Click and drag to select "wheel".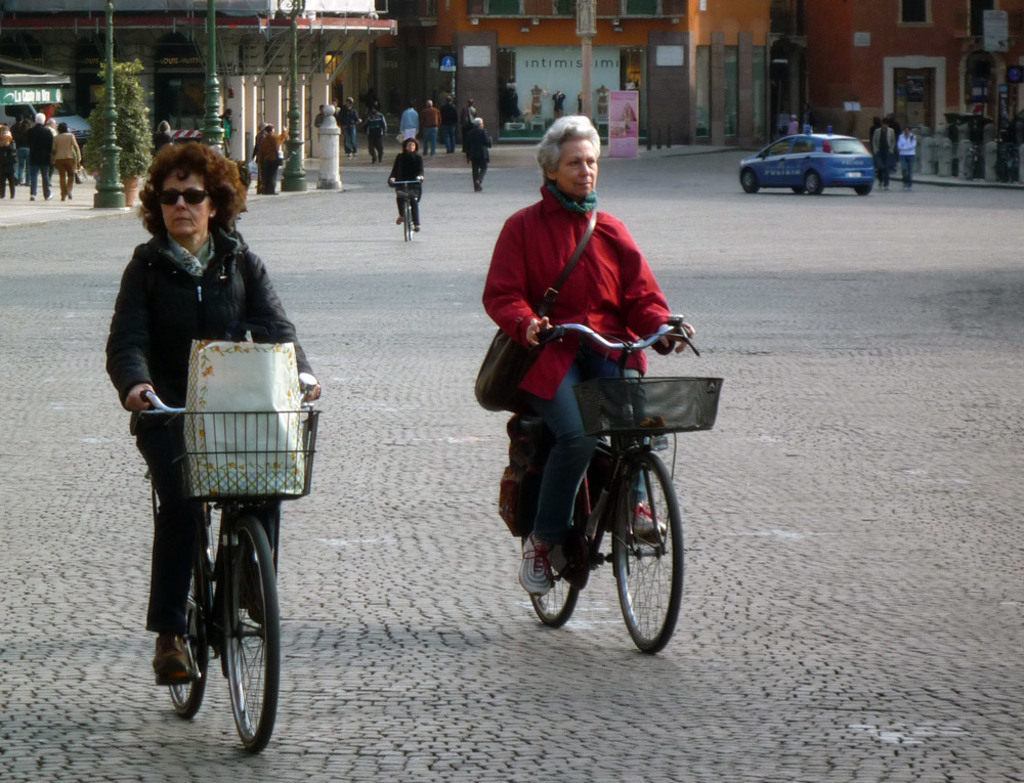
Selection: <bbox>805, 172, 821, 199</bbox>.
